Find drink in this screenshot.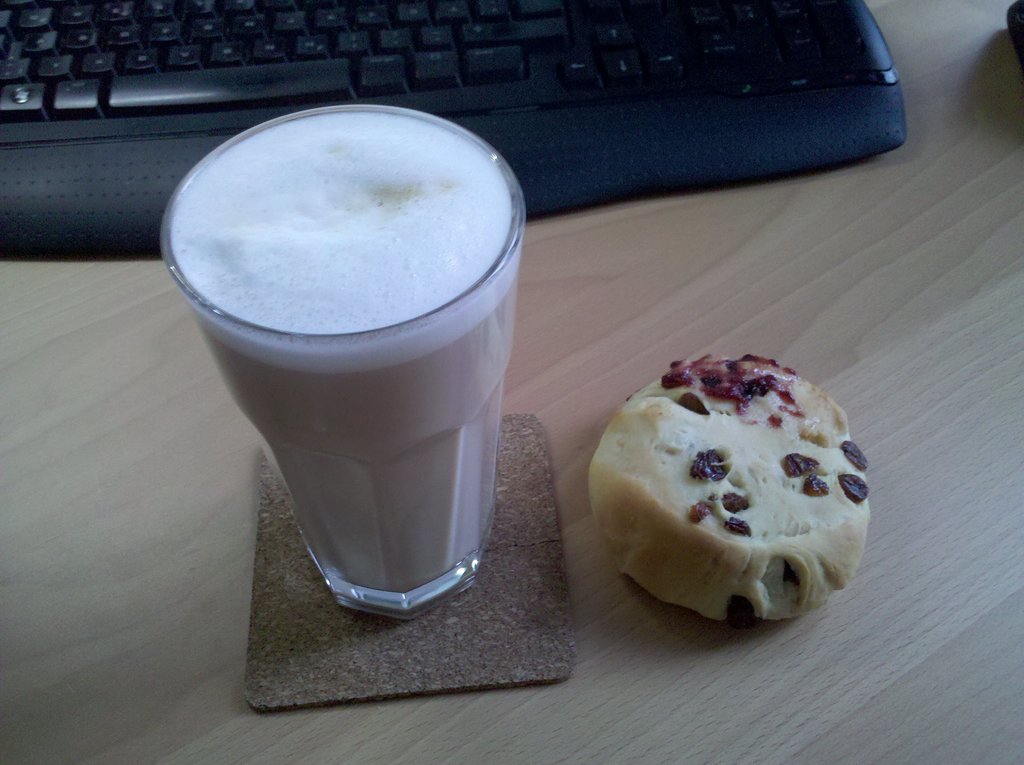
The bounding box for drink is 172/107/545/632.
